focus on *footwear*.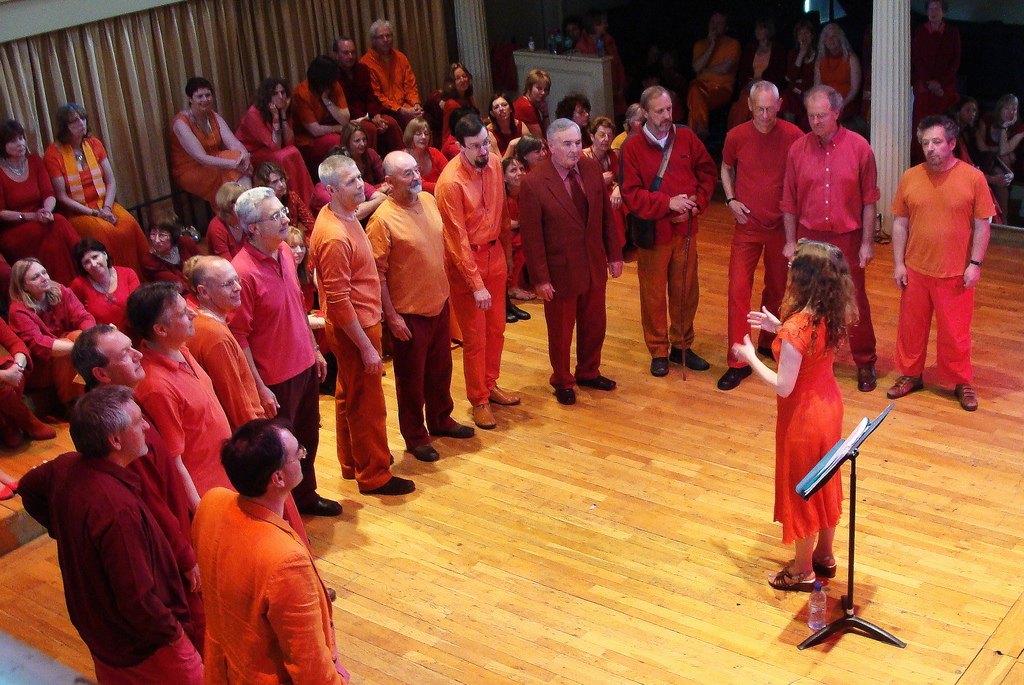
Focused at x1=856, y1=366, x2=877, y2=394.
